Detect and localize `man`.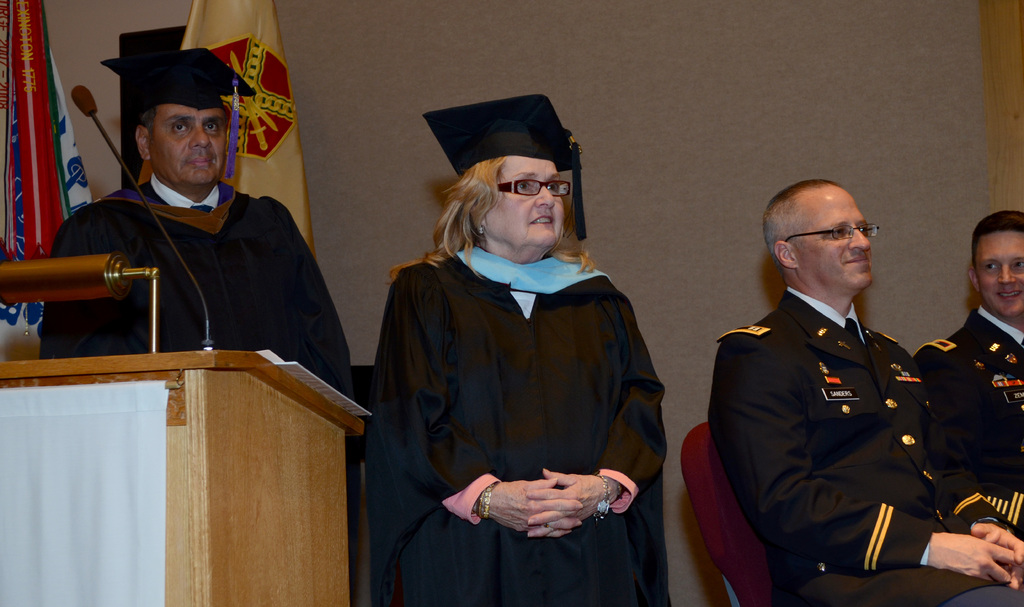
Localized at bbox(44, 44, 350, 398).
